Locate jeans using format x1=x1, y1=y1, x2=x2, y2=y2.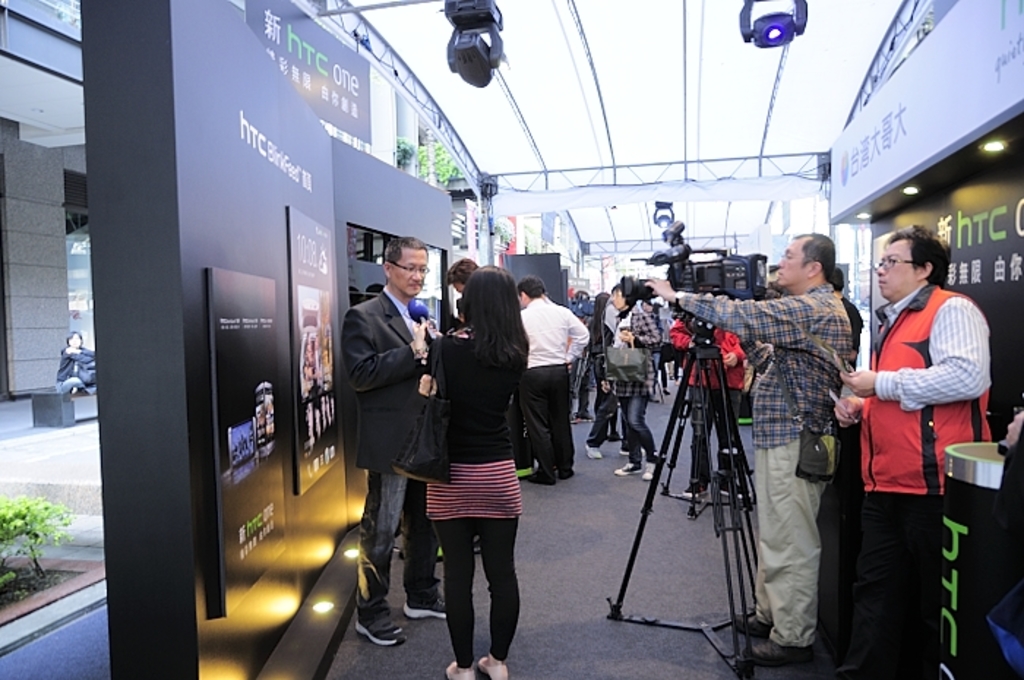
x1=617, y1=393, x2=658, y2=462.
